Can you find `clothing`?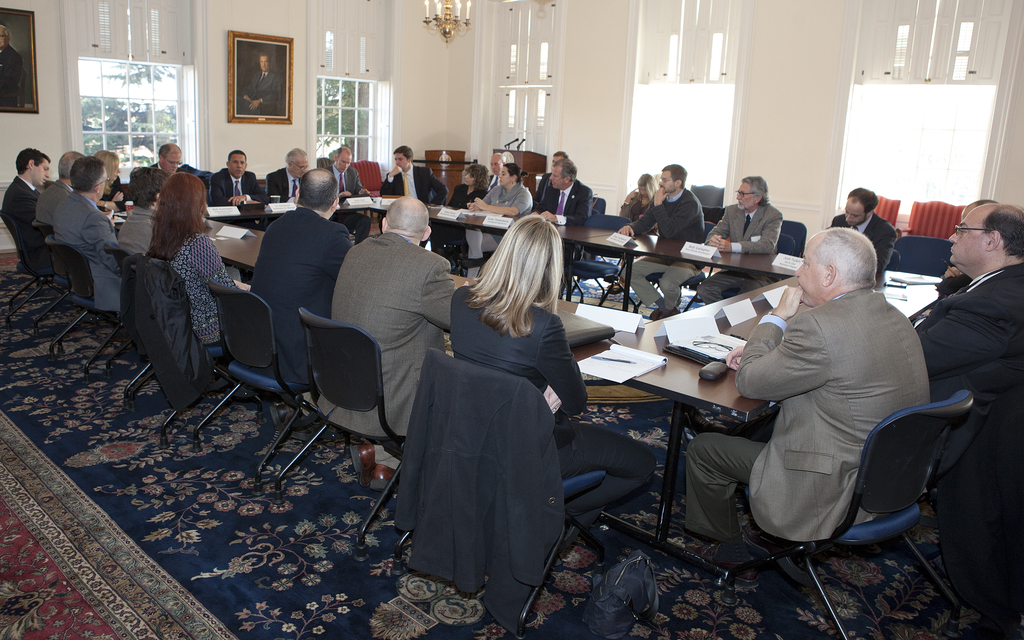
Yes, bounding box: [448,181,494,222].
